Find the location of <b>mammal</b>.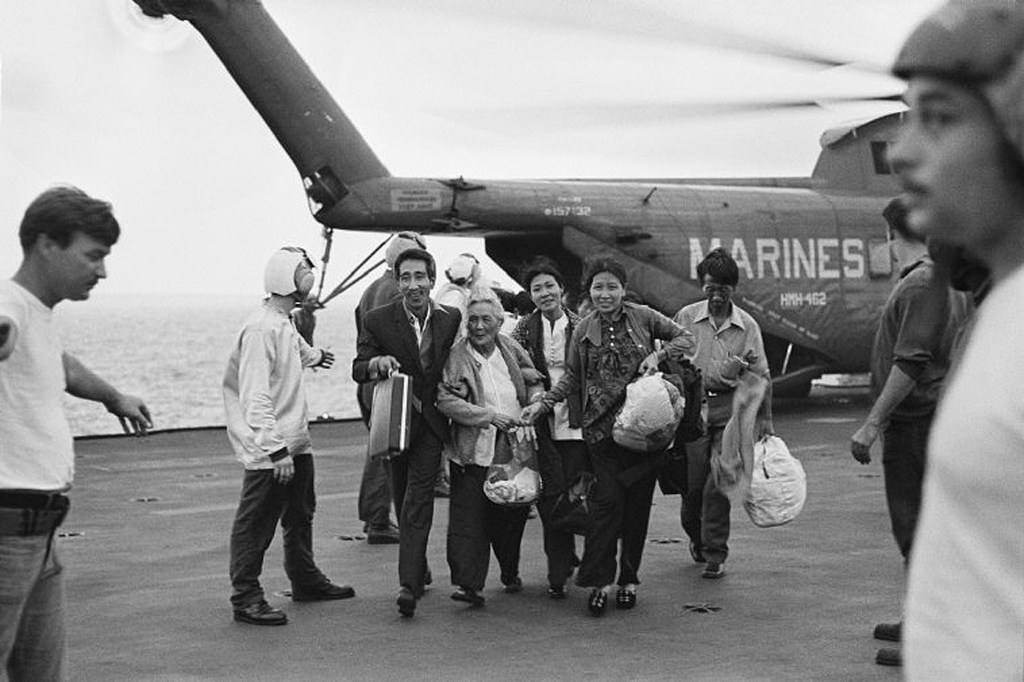
Location: box=[515, 256, 698, 611].
